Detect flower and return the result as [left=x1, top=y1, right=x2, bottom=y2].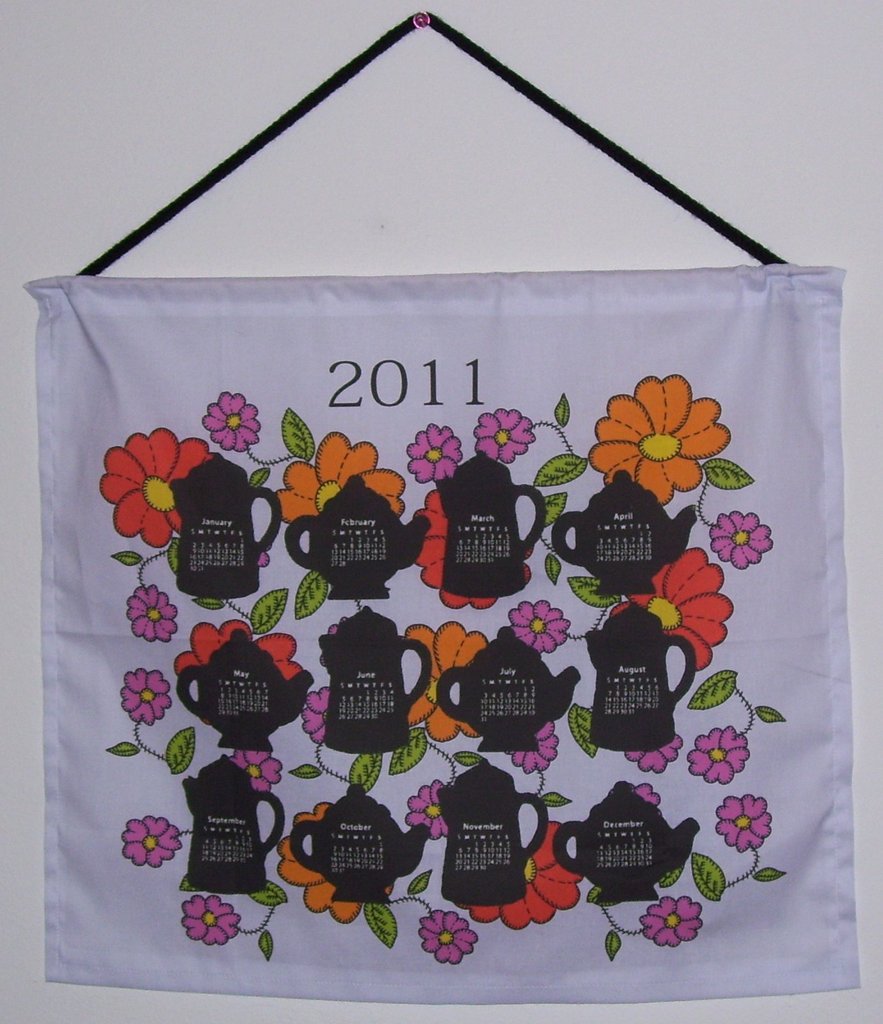
[left=273, top=422, right=411, bottom=545].
